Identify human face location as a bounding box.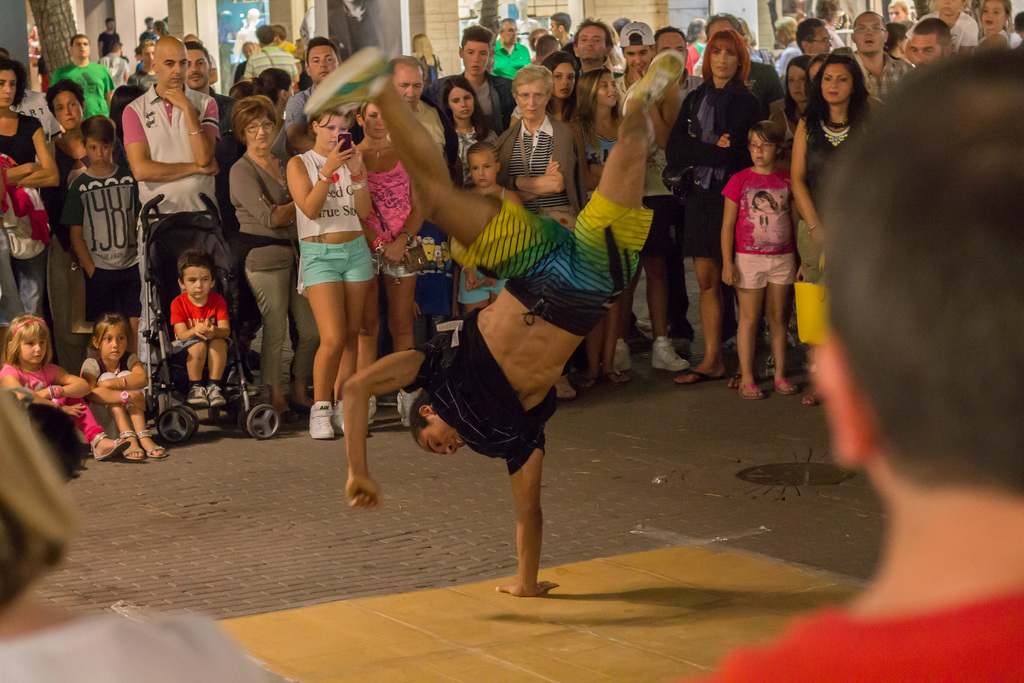
(396, 65, 422, 108).
